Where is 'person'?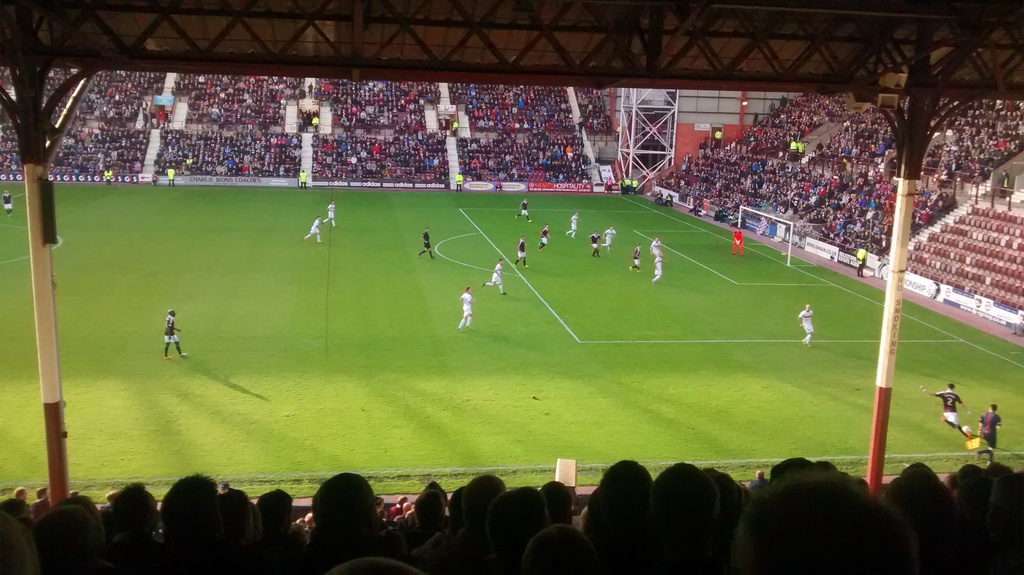
<region>538, 223, 548, 254</region>.
